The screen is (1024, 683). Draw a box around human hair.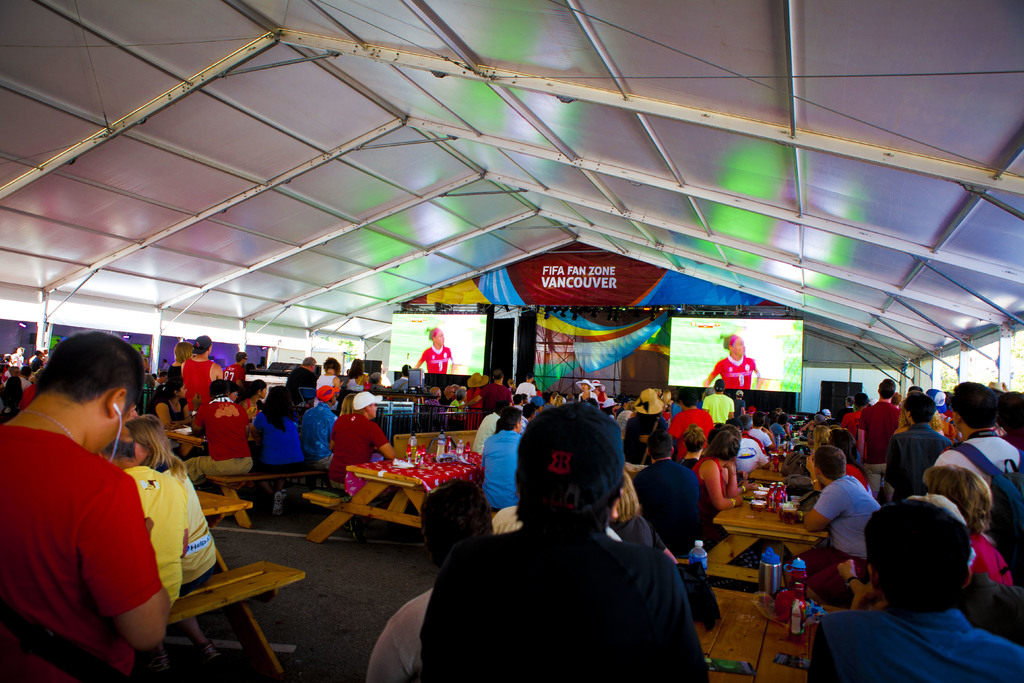
<bbox>262, 390, 291, 434</bbox>.
